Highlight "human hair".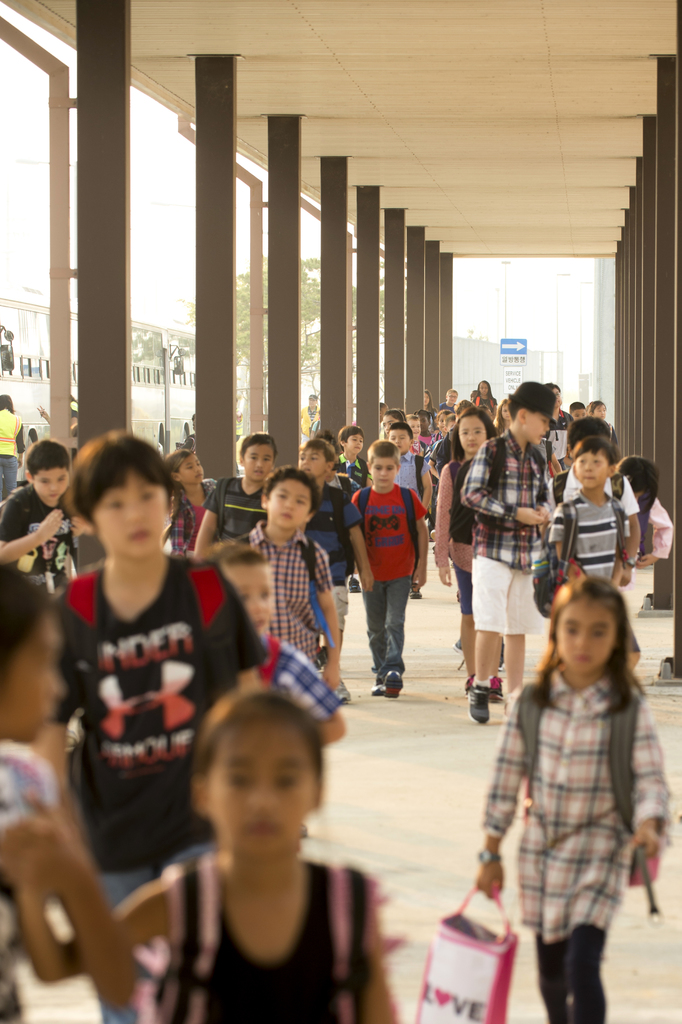
Highlighted region: <region>0, 564, 54, 672</region>.
